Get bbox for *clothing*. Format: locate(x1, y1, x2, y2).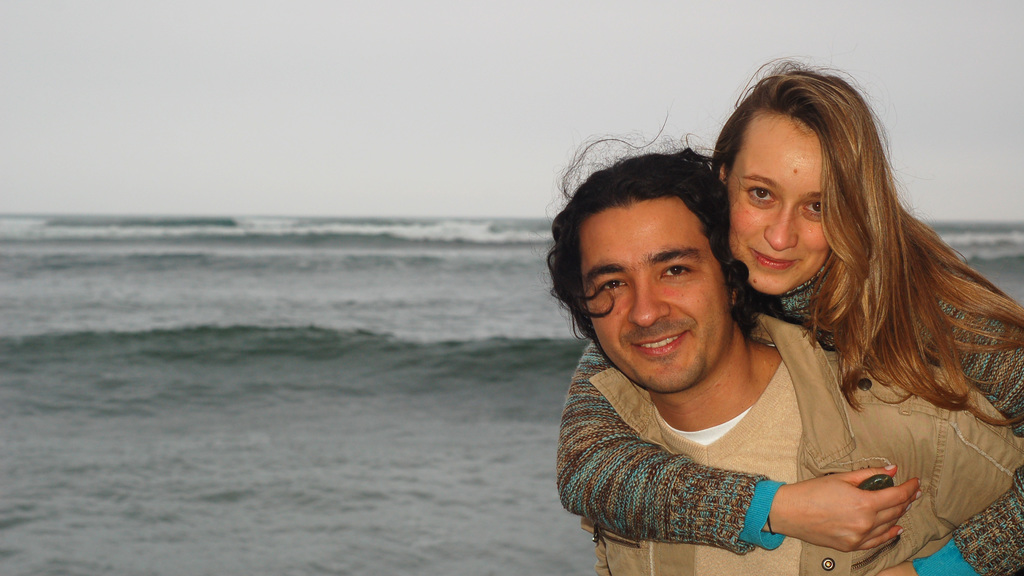
locate(559, 266, 1023, 575).
